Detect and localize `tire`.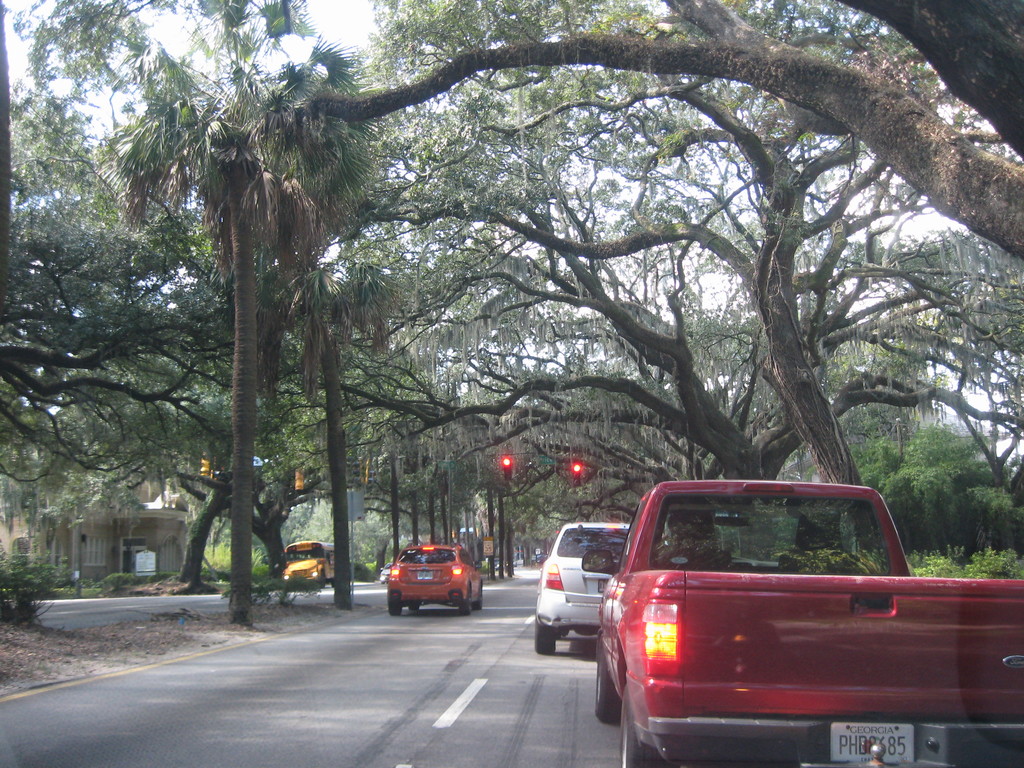
Localized at locate(476, 581, 482, 614).
